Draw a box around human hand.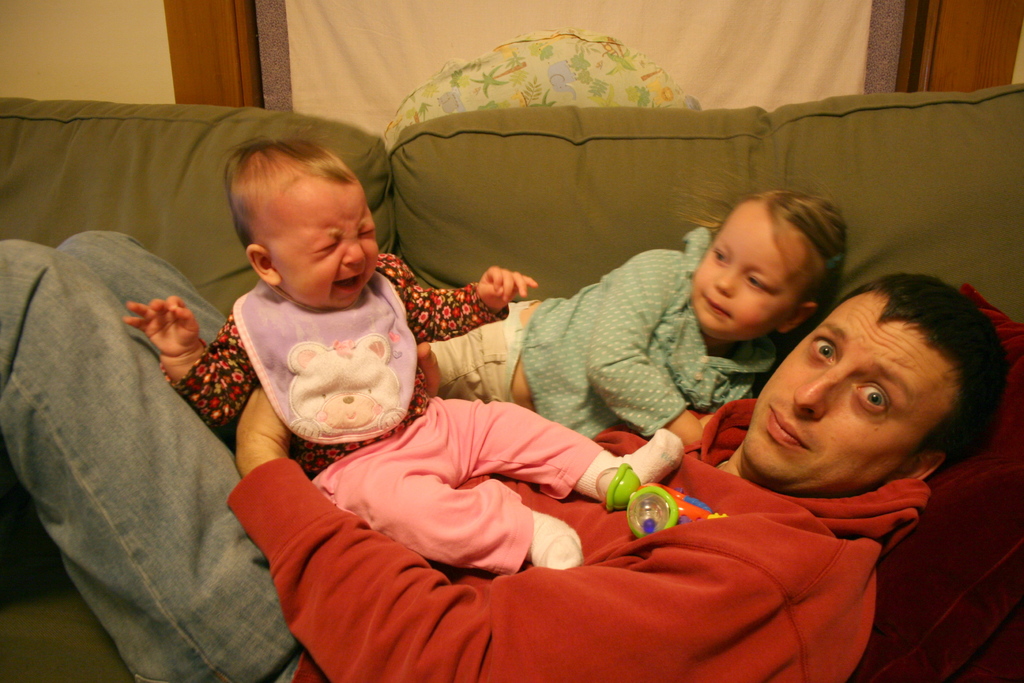
(left=415, top=339, right=444, bottom=397).
